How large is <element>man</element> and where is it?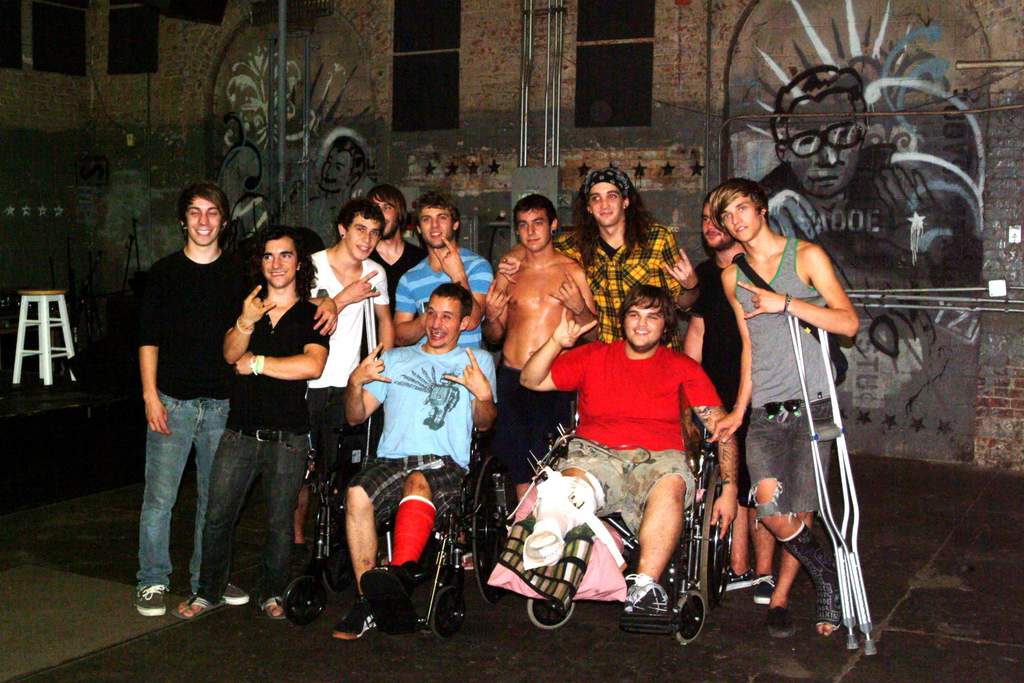
Bounding box: <bbox>300, 200, 397, 583</bbox>.
